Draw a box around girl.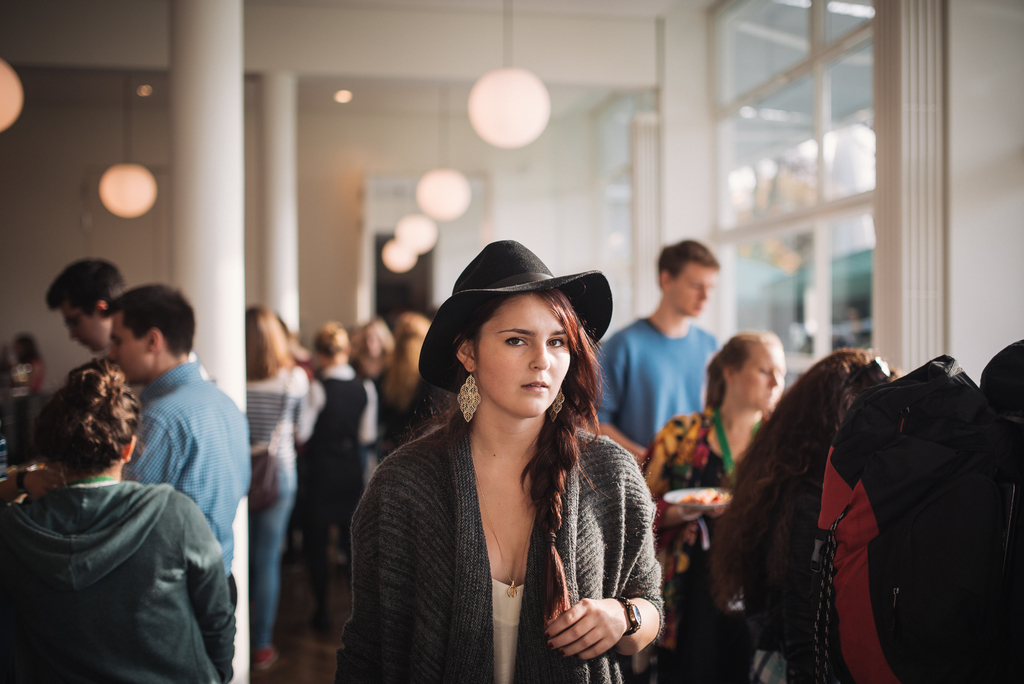
(x1=300, y1=316, x2=381, y2=639).
